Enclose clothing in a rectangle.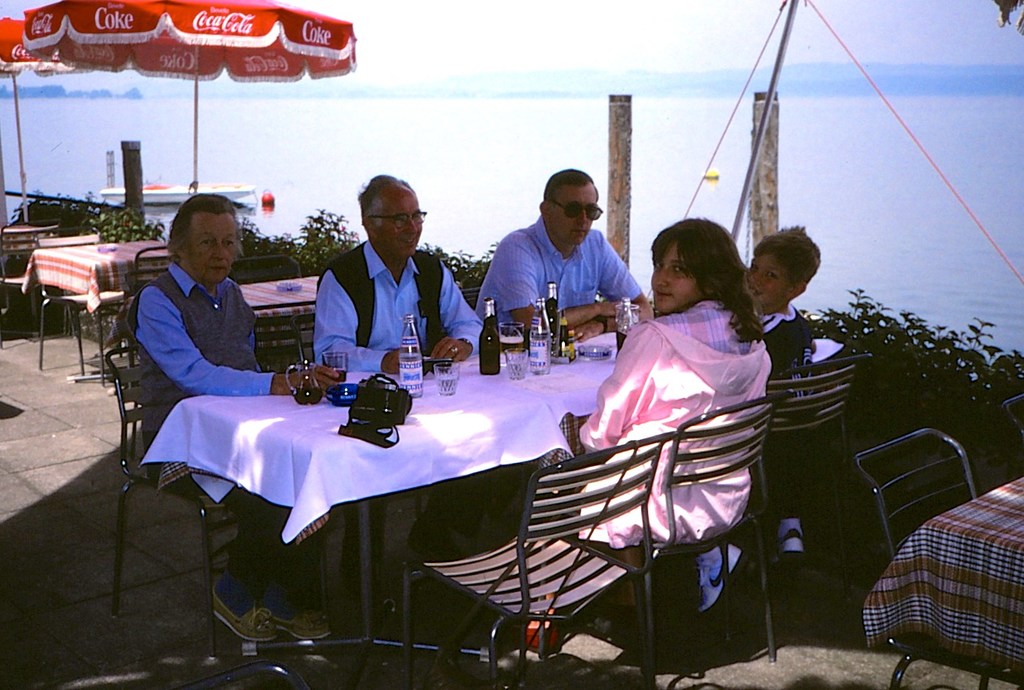
<bbox>126, 262, 332, 587</bbox>.
